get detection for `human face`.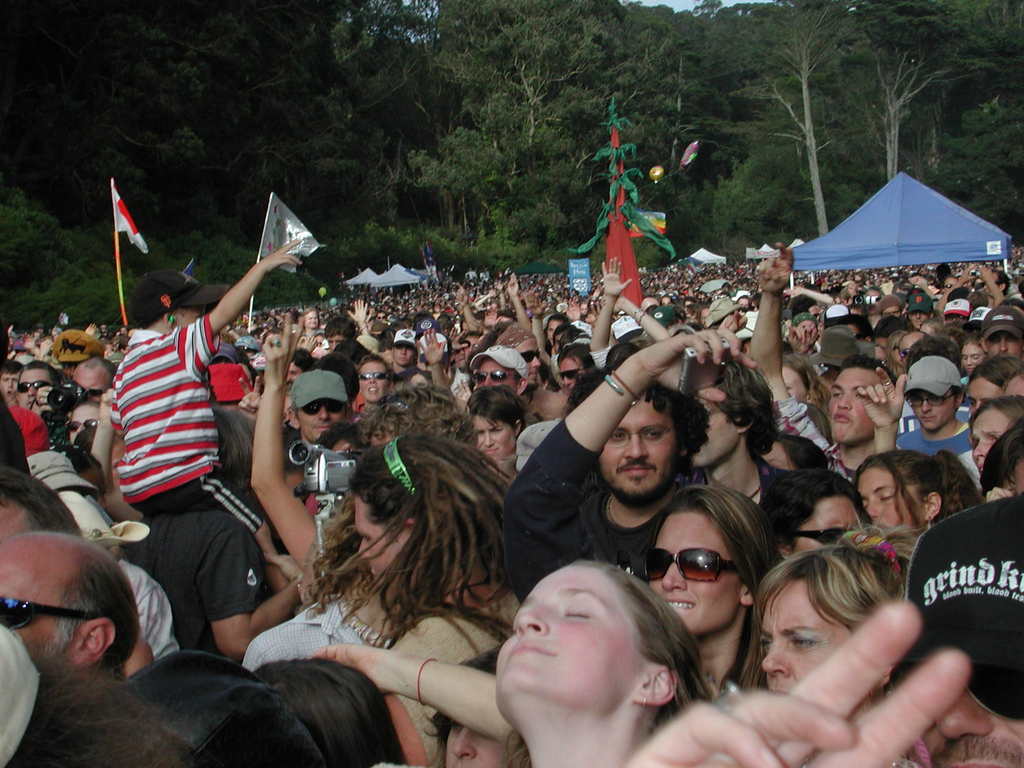
Detection: box=[496, 565, 646, 716].
